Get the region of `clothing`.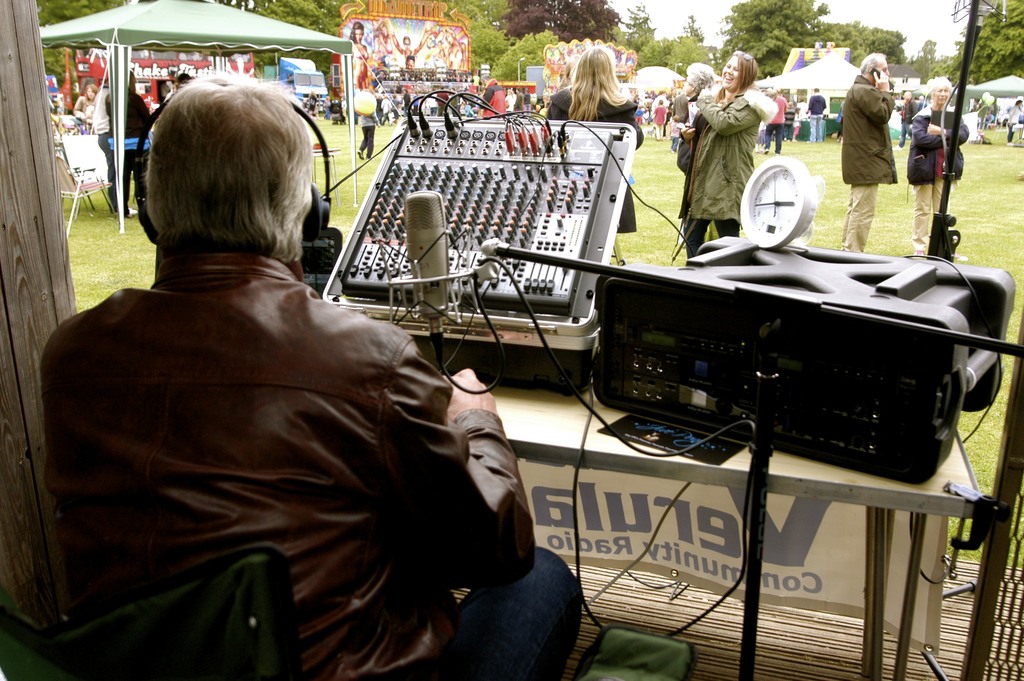
88 83 116 206.
